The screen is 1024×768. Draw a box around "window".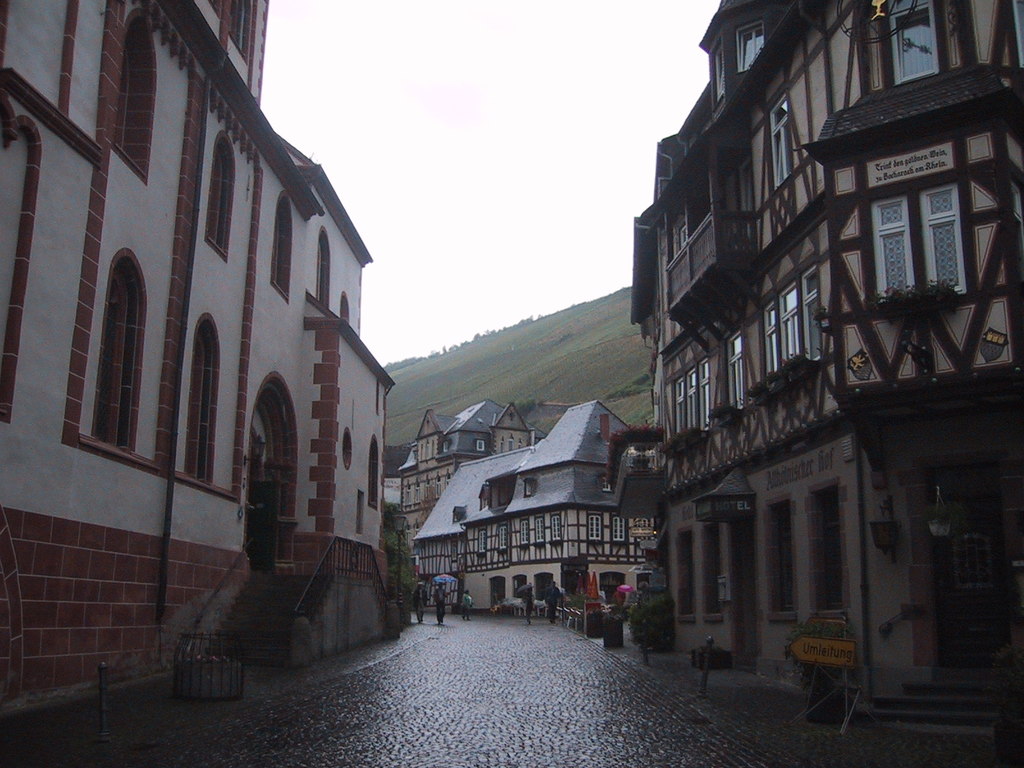
rect(113, 35, 138, 154).
